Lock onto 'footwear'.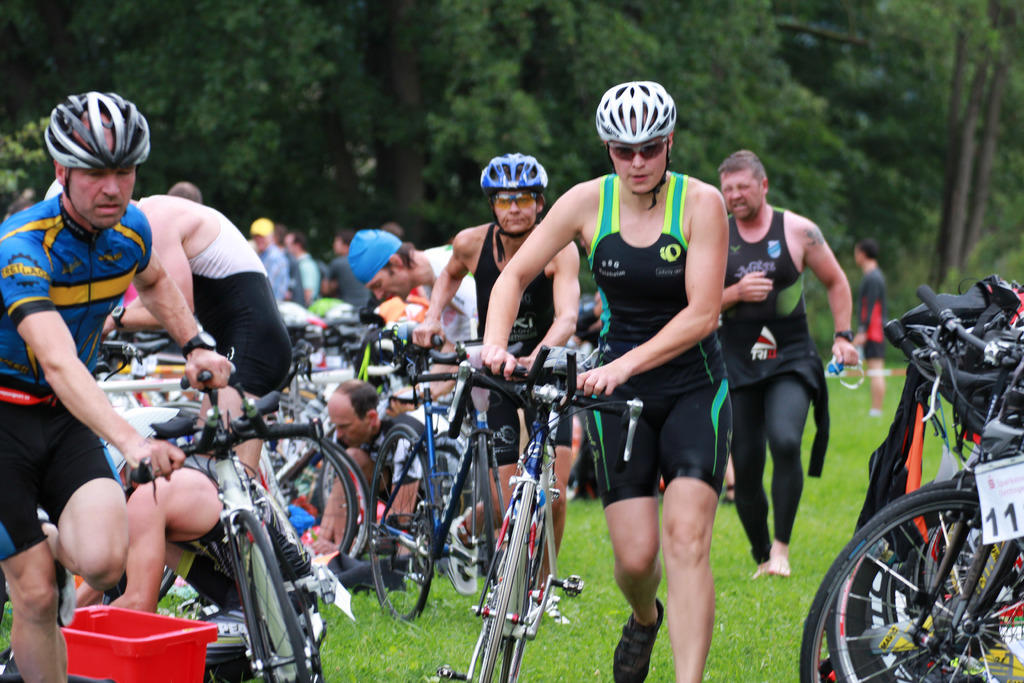
Locked: 753/570/771/582.
